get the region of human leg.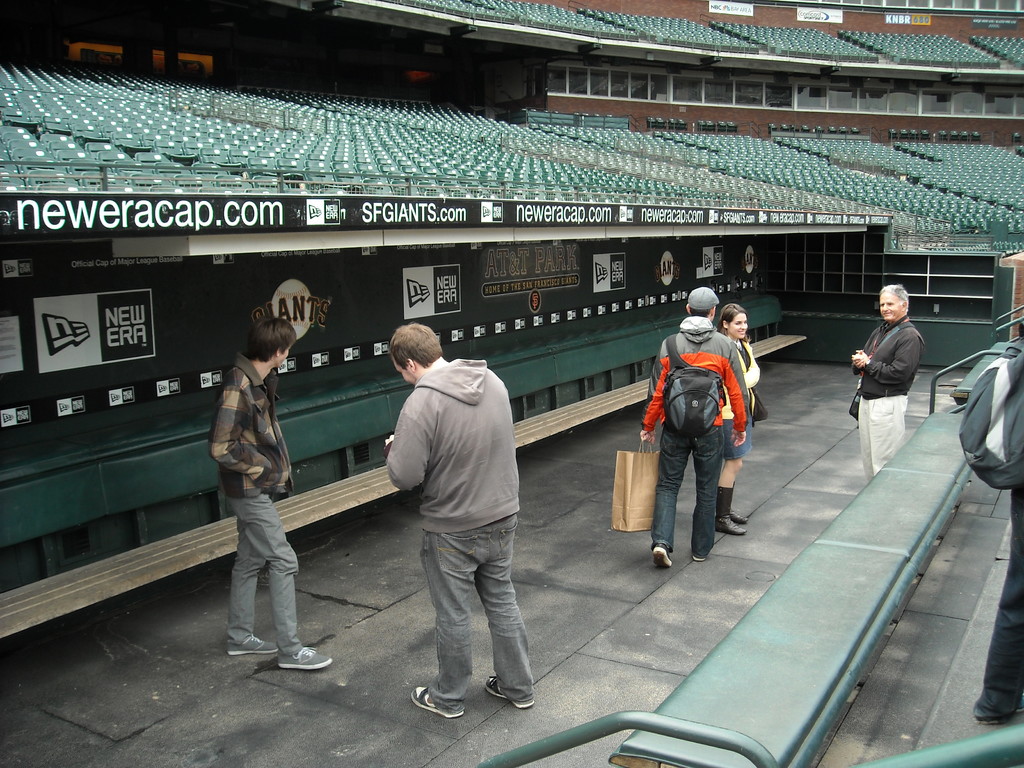
bbox(223, 536, 268, 655).
